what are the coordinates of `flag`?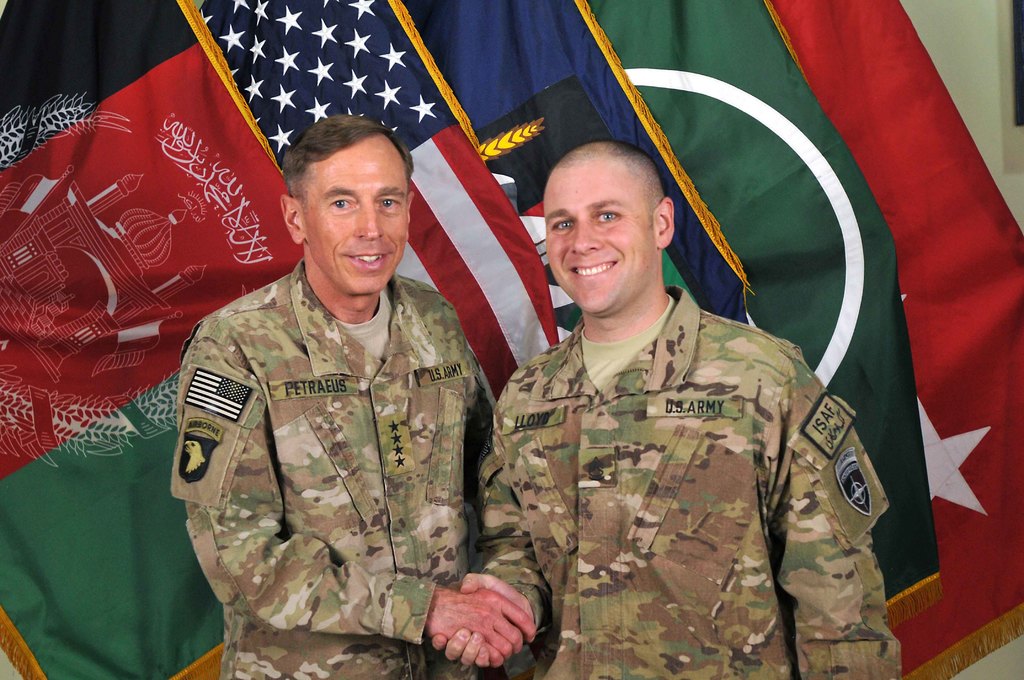
rect(0, 0, 305, 679).
